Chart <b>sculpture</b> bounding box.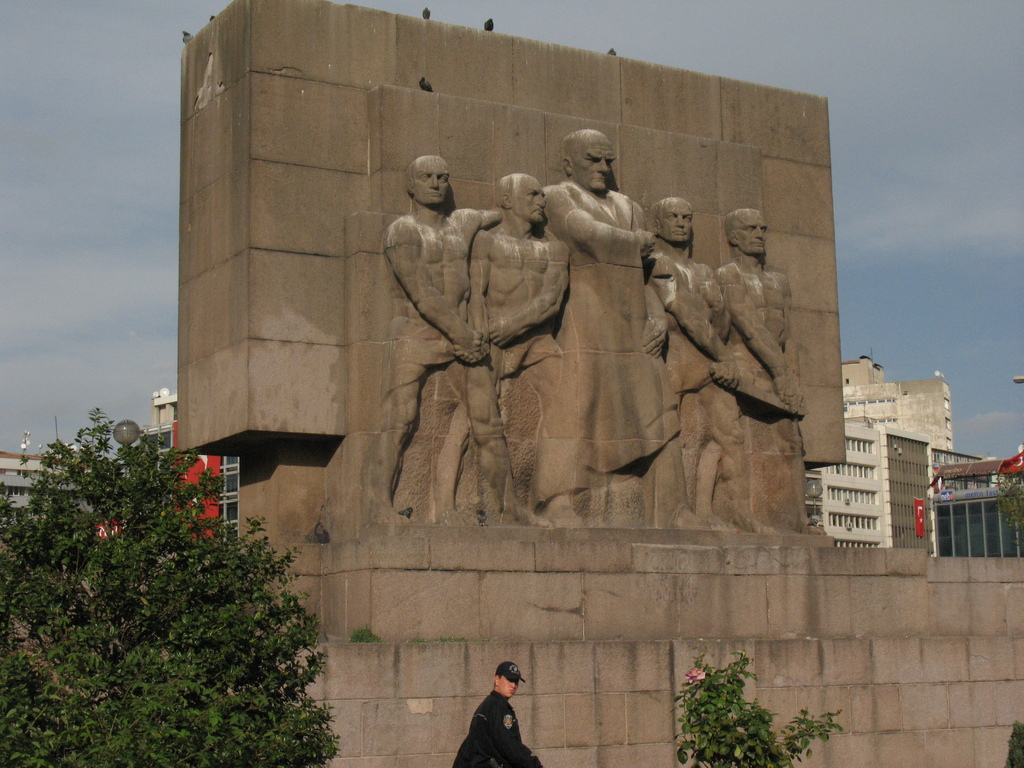
Charted: (left=710, top=201, right=831, bottom=532).
